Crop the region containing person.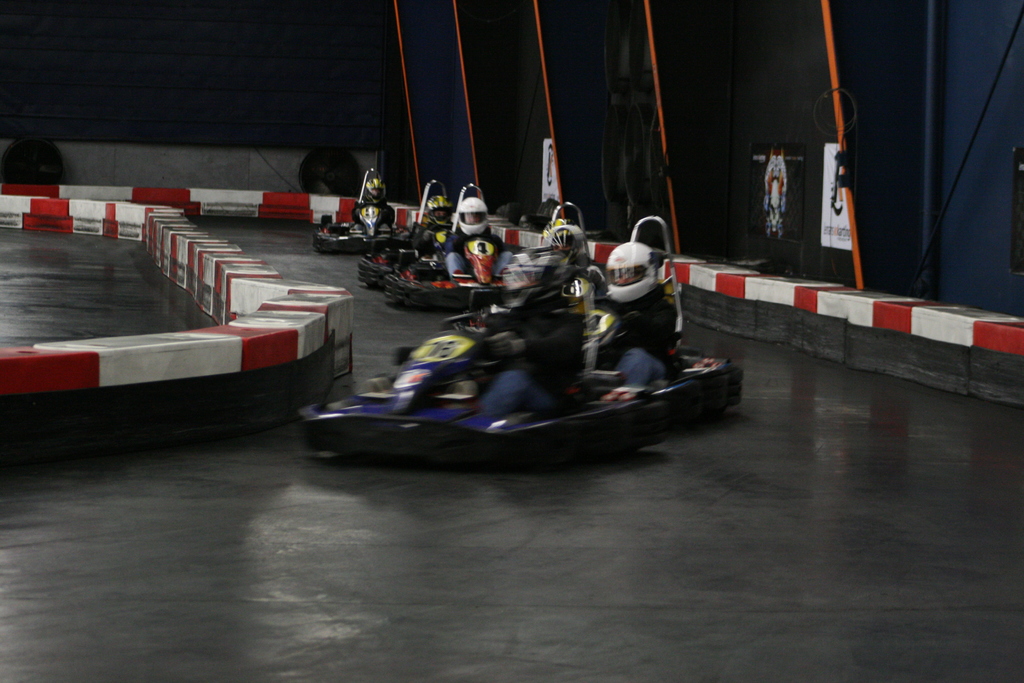
Crop region: select_region(531, 220, 606, 283).
